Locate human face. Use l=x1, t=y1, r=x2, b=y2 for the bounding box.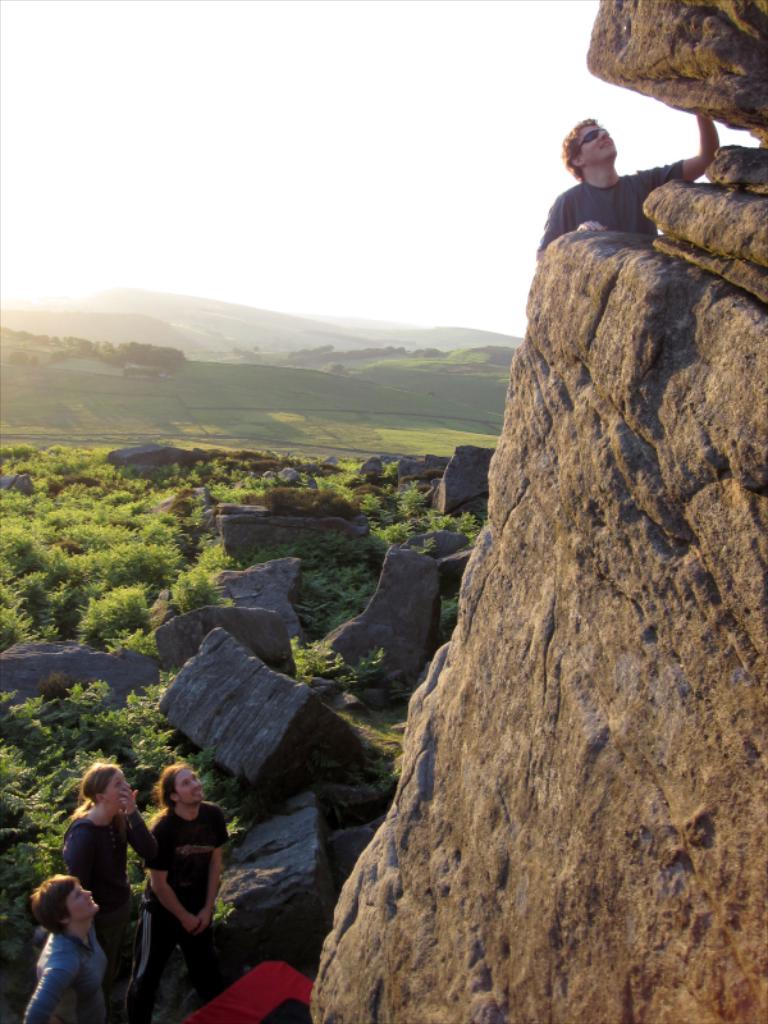
l=172, t=767, r=206, b=804.
